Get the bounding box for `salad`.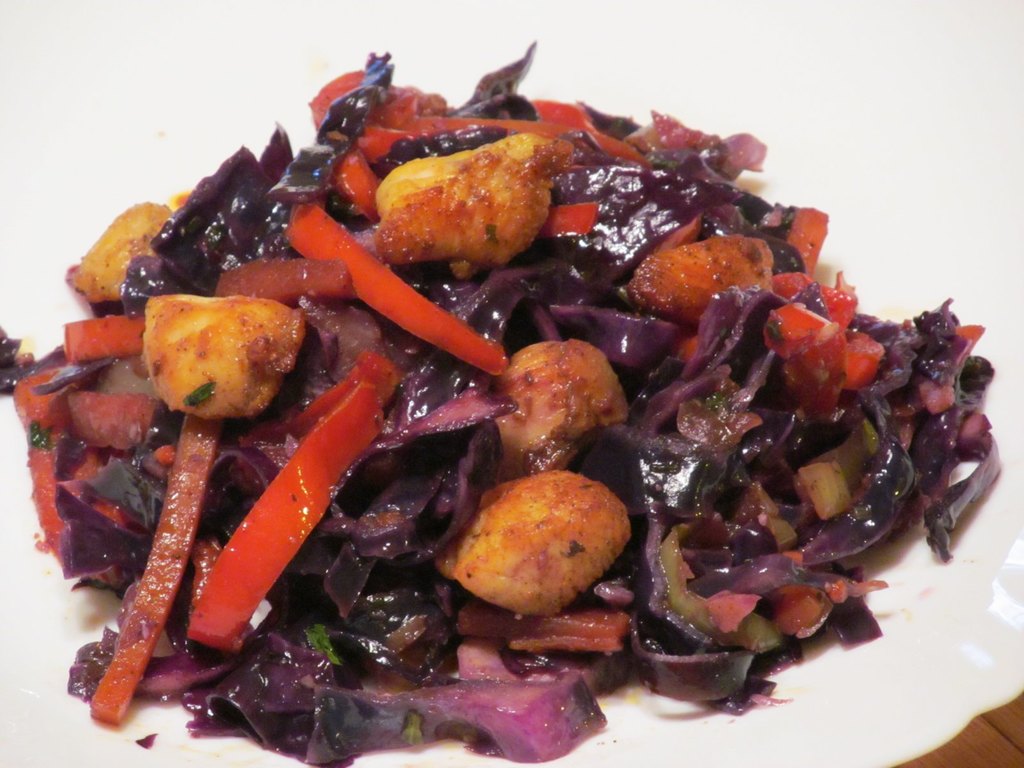
box=[0, 38, 1002, 764].
